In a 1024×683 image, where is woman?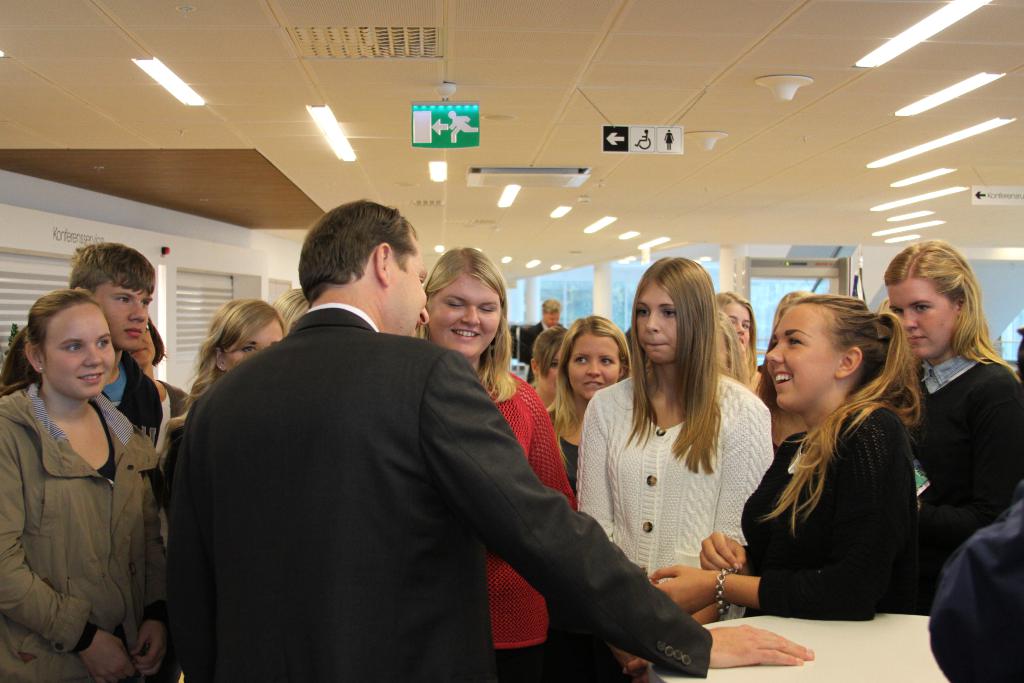
x1=546, y1=317, x2=636, y2=490.
